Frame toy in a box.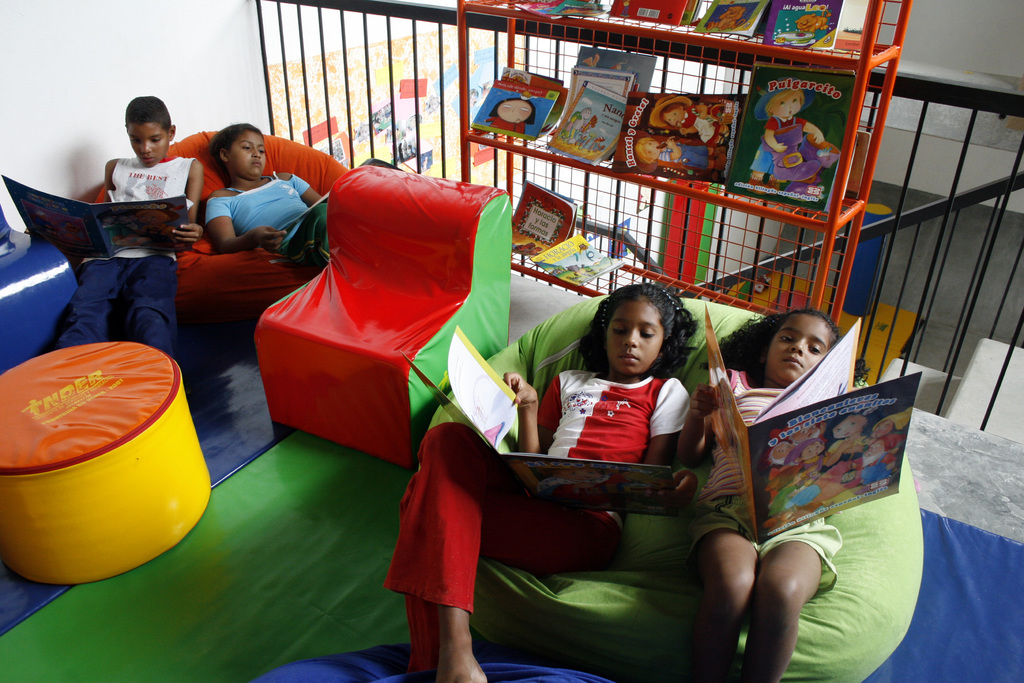
left=745, top=80, right=837, bottom=200.
